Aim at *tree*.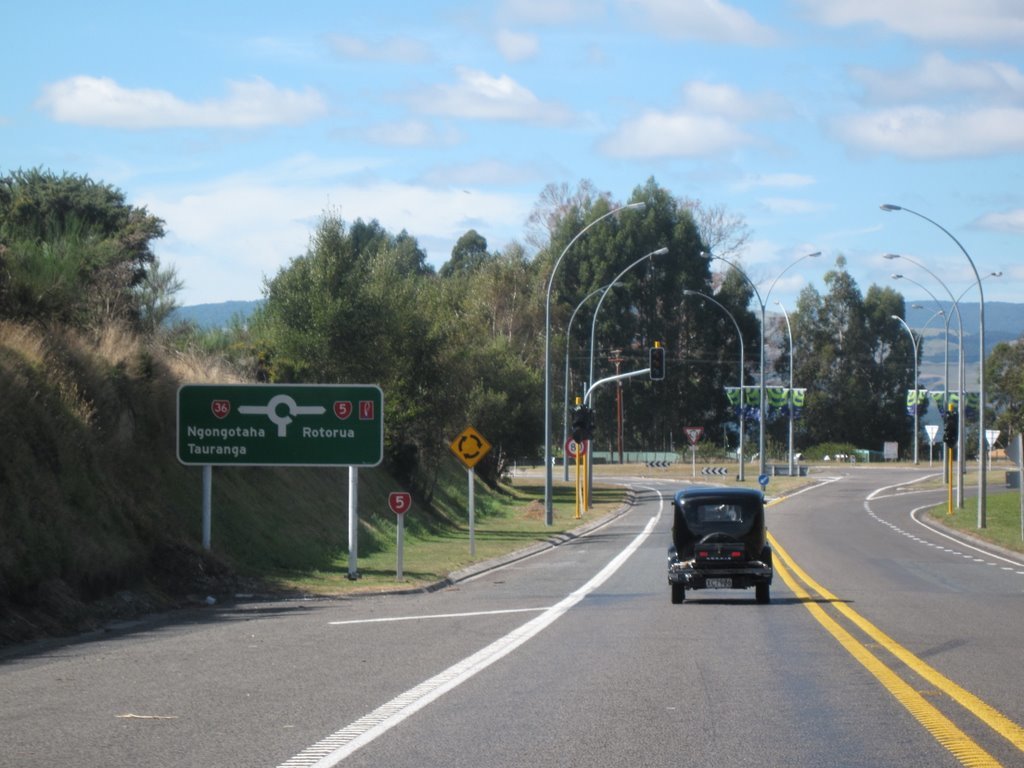
Aimed at (765, 249, 921, 448).
